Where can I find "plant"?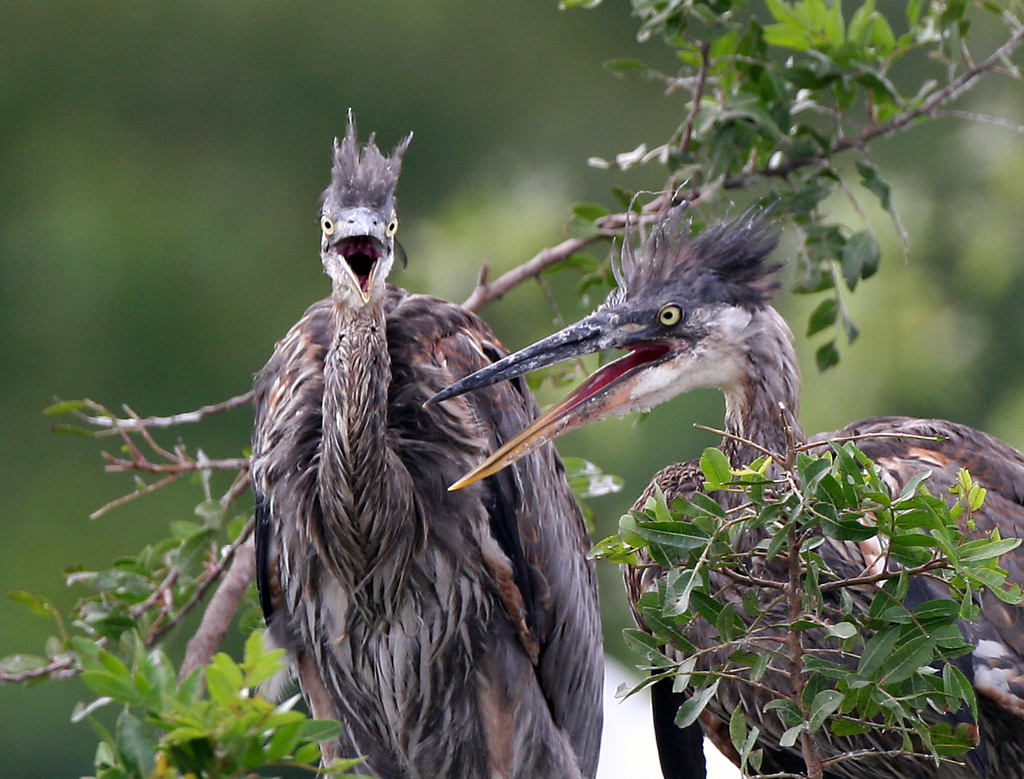
You can find it at 0 0 1023 778.
